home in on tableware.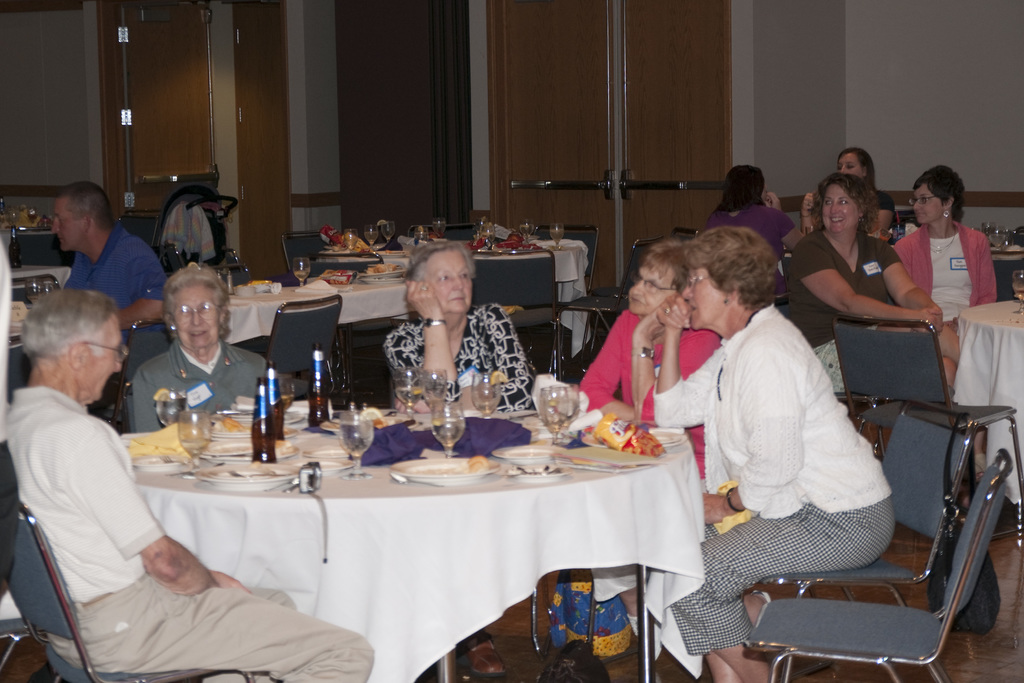
Homed in at [left=292, top=256, right=312, bottom=288].
